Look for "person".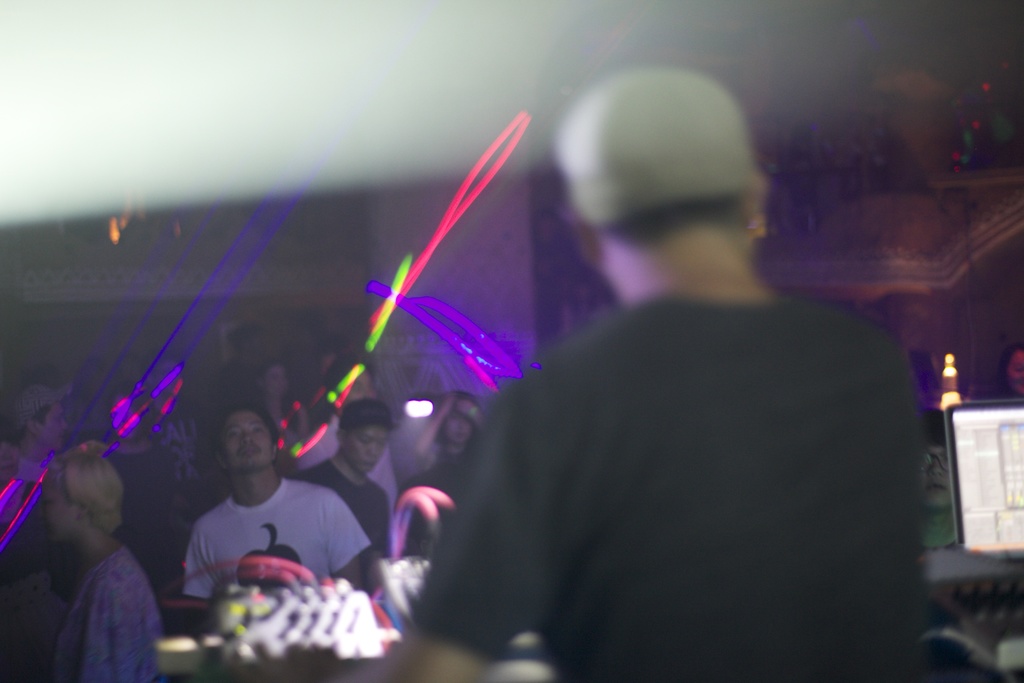
Found: <region>384, 67, 929, 682</region>.
